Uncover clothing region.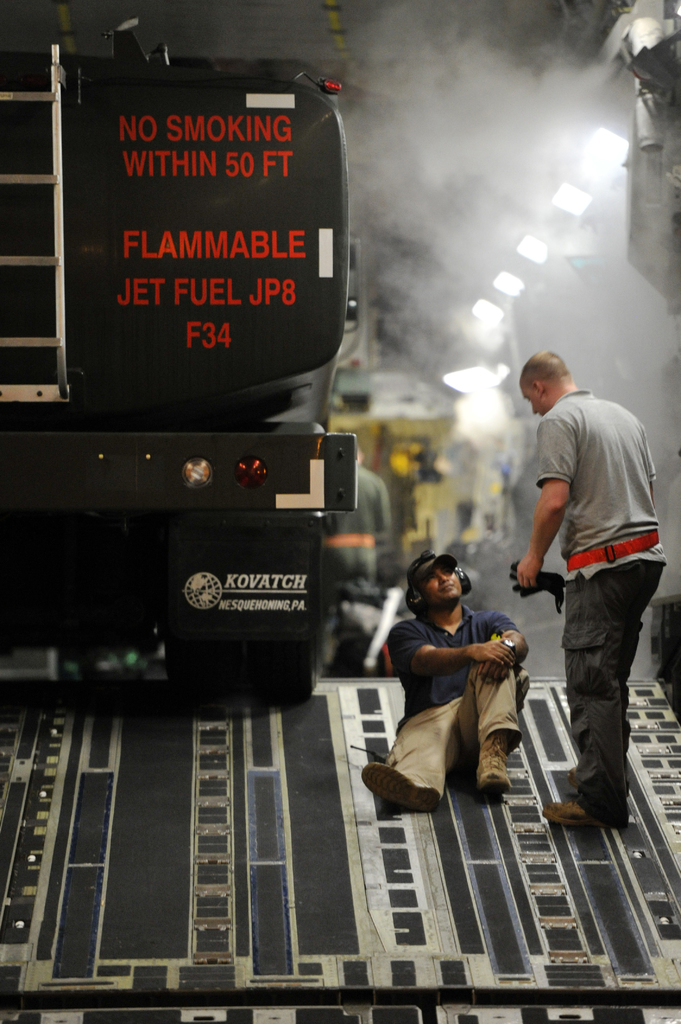
Uncovered: 541,385,669,829.
